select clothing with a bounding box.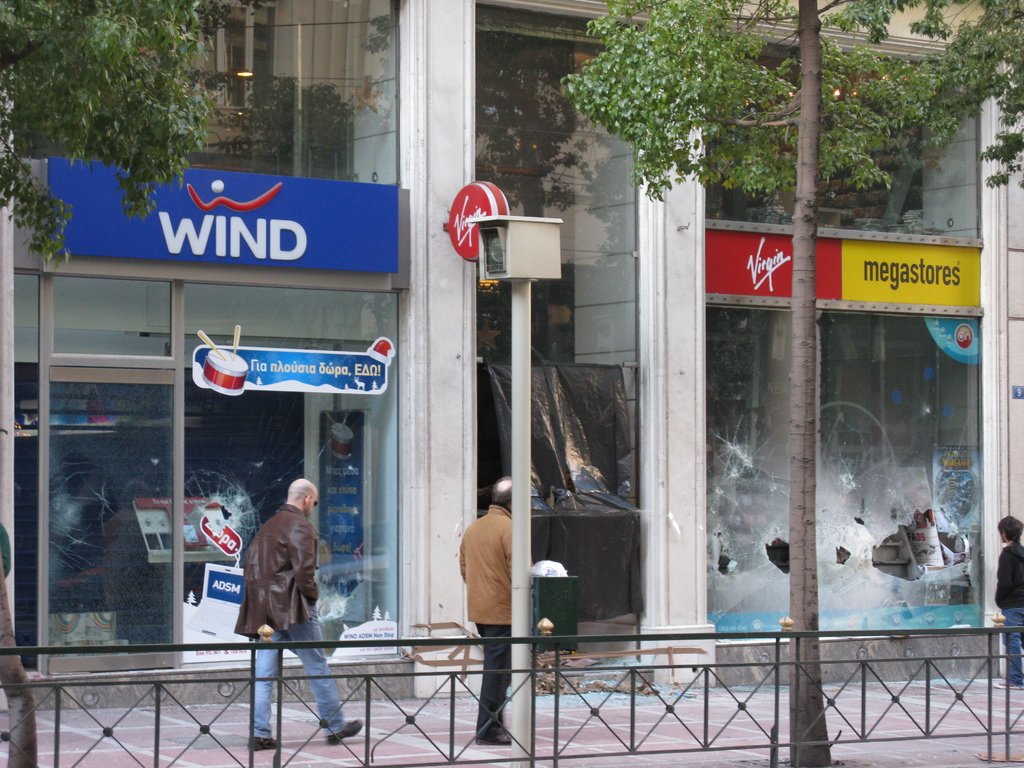
(455, 503, 521, 741).
